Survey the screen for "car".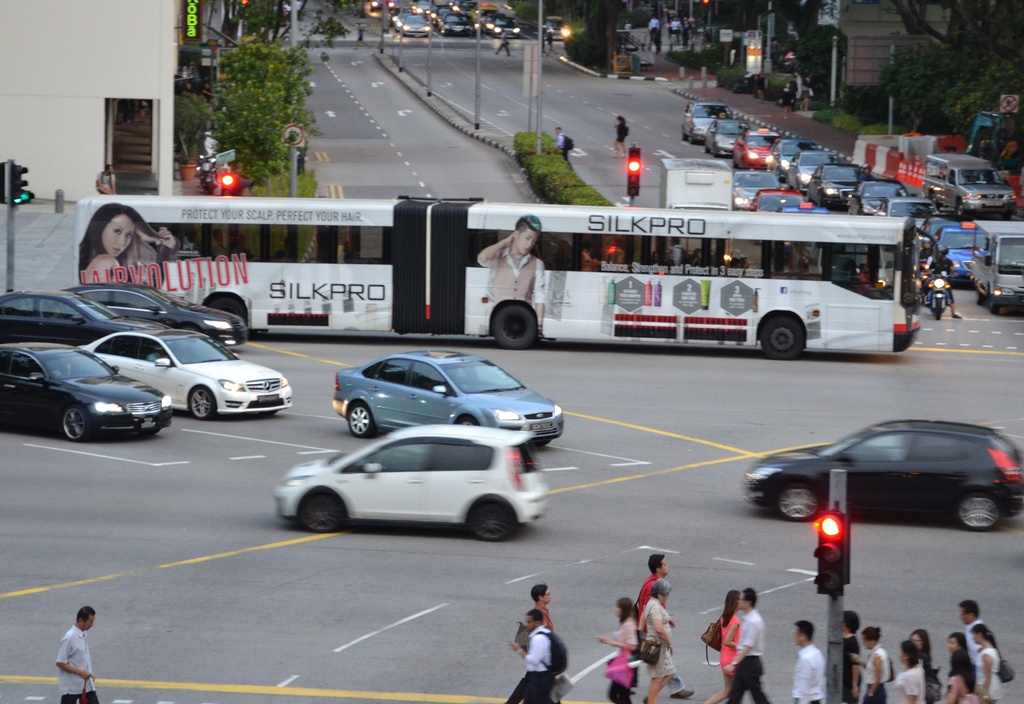
Survey found: locate(701, 119, 749, 156).
